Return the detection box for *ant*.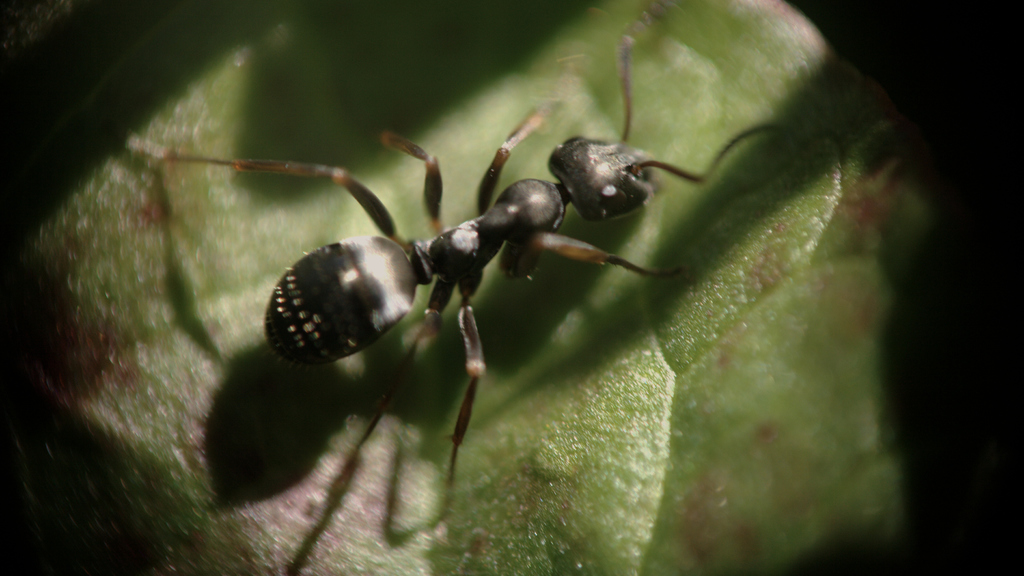
bbox(140, 0, 813, 508).
